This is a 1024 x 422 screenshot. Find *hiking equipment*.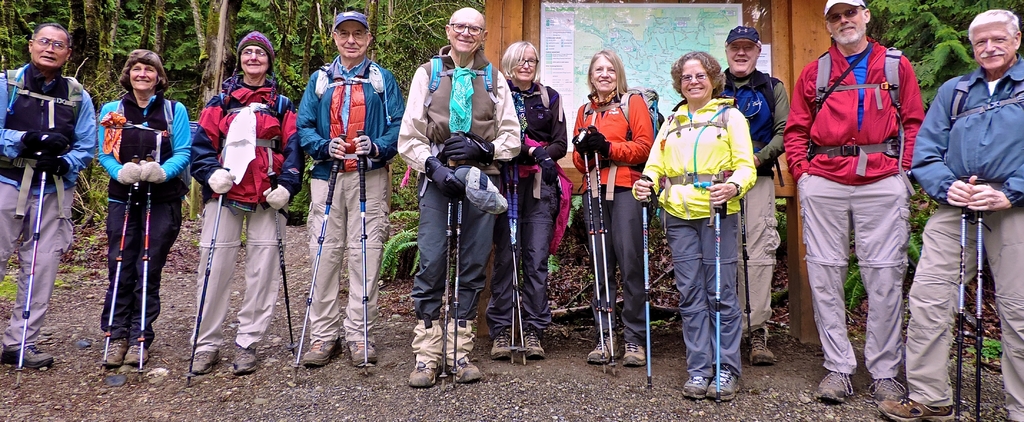
Bounding box: <region>409, 359, 440, 389</region>.
